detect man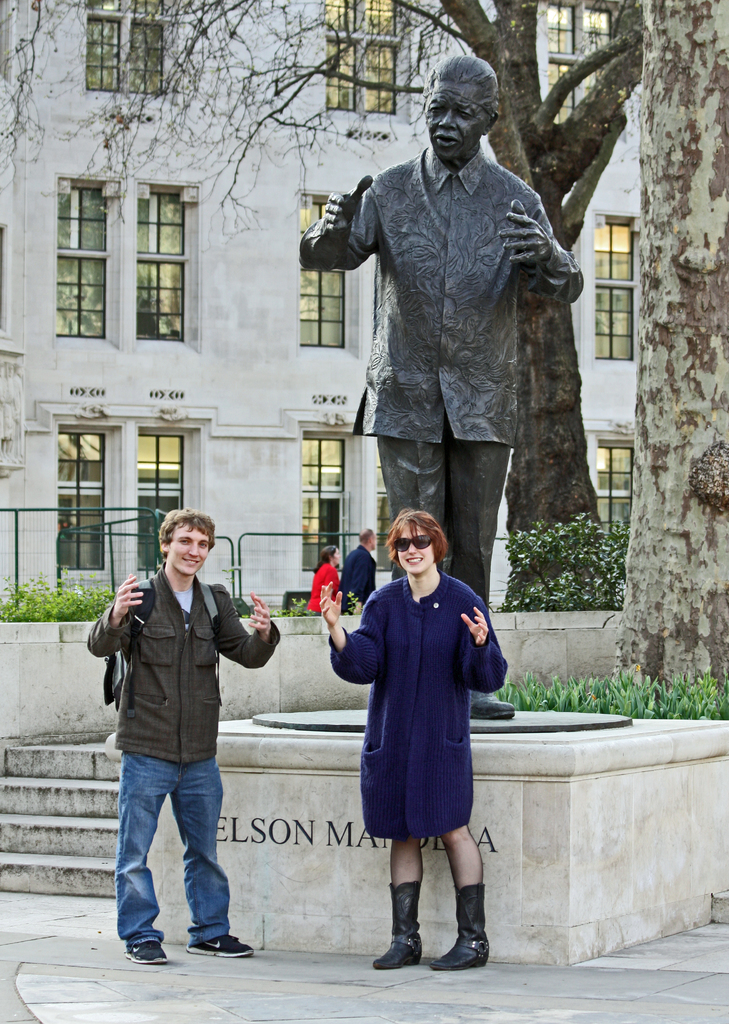
BBox(343, 527, 383, 618)
